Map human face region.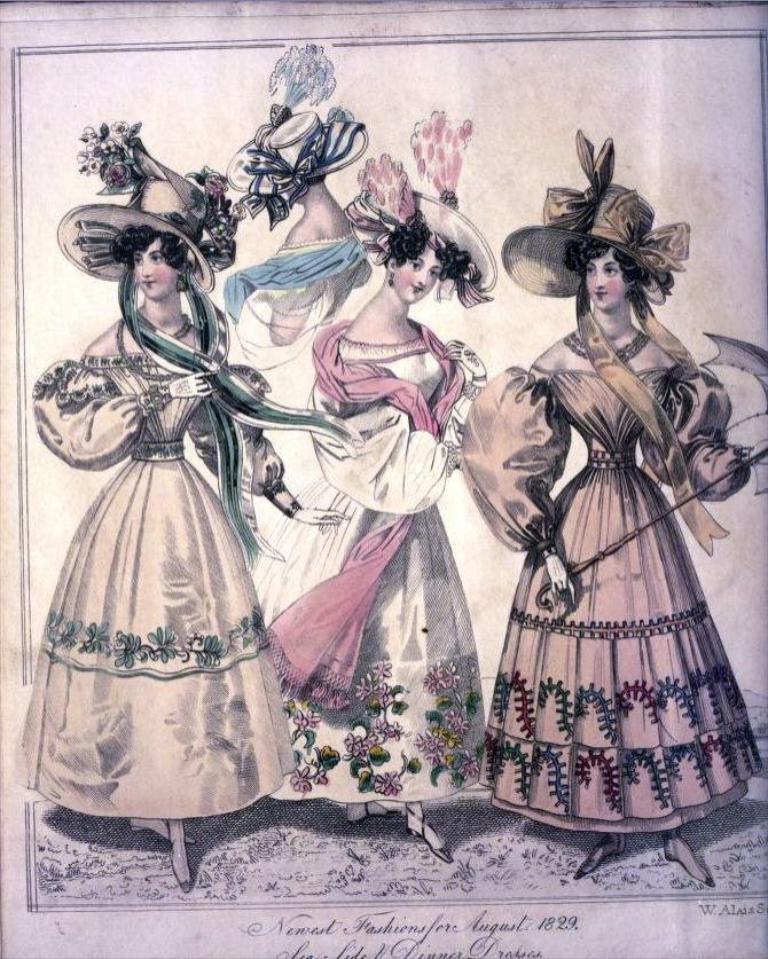
Mapped to [x1=586, y1=245, x2=622, y2=312].
